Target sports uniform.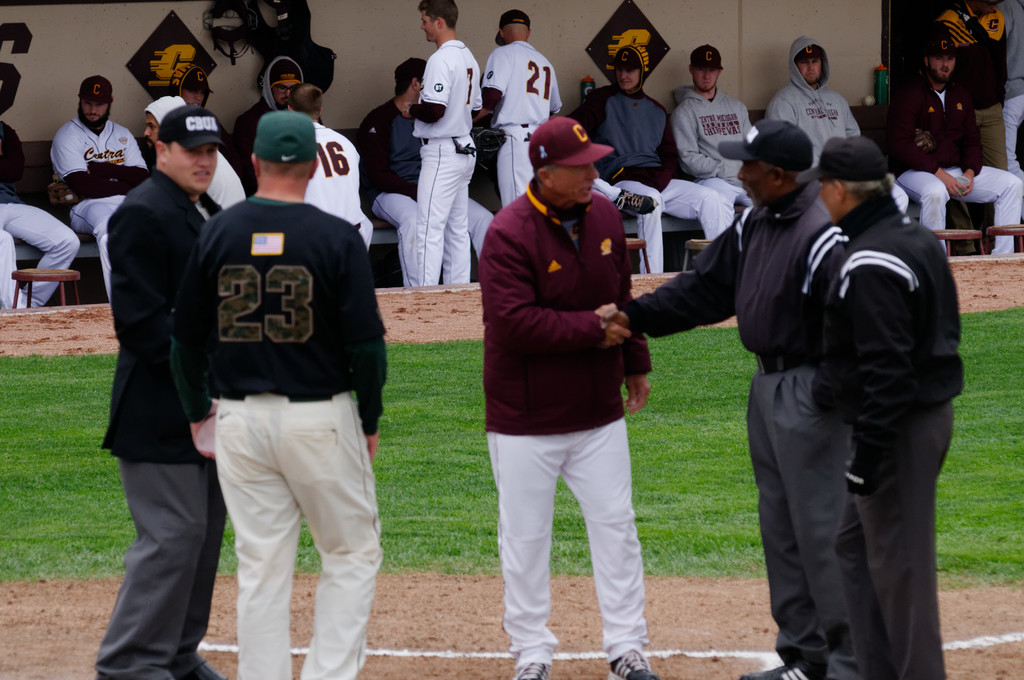
Target region: [left=462, top=95, right=686, bottom=665].
